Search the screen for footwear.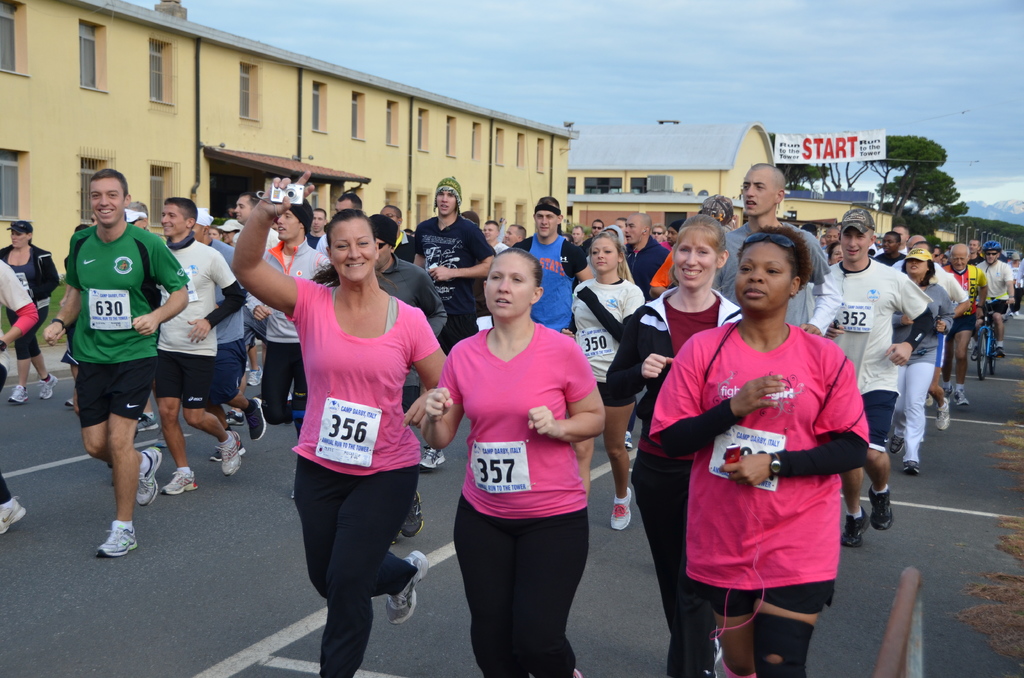
Found at detection(227, 410, 244, 427).
